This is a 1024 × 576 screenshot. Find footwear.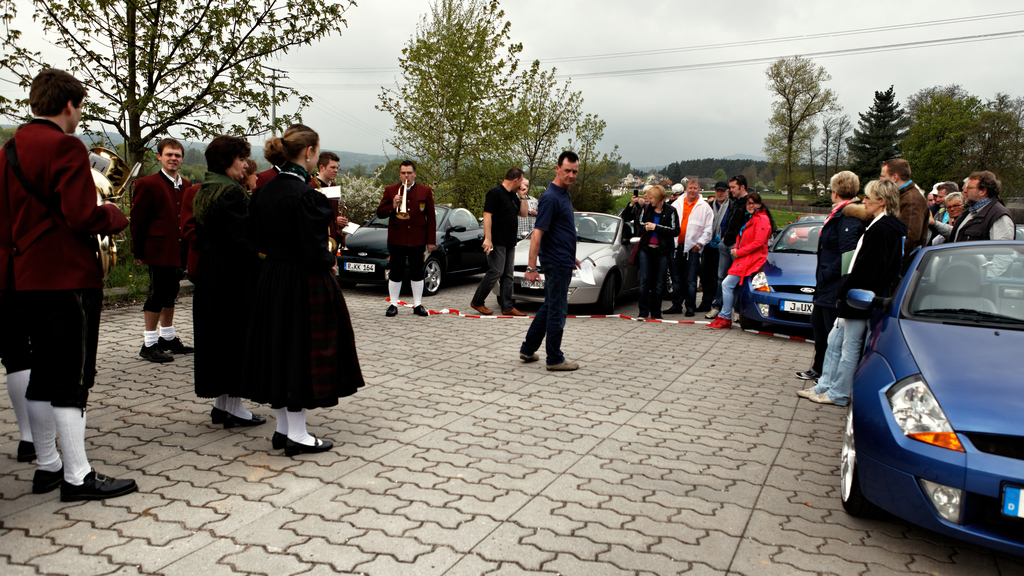
Bounding box: <region>211, 404, 238, 427</region>.
